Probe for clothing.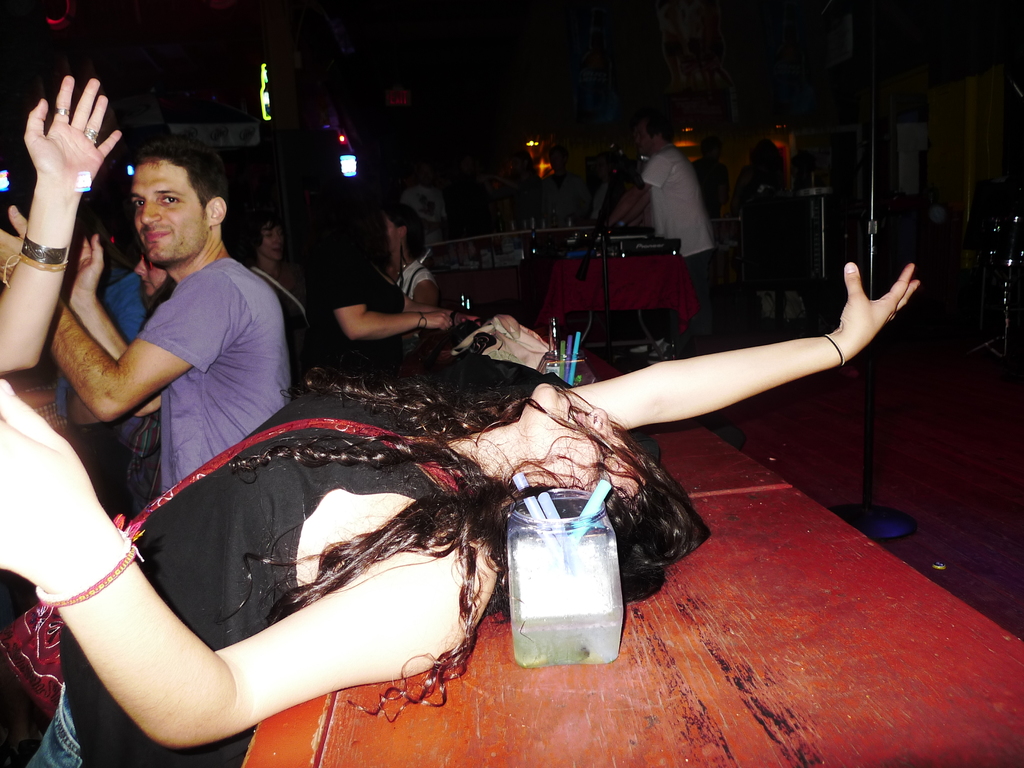
Probe result: {"left": 55, "top": 273, "right": 148, "bottom": 419}.
